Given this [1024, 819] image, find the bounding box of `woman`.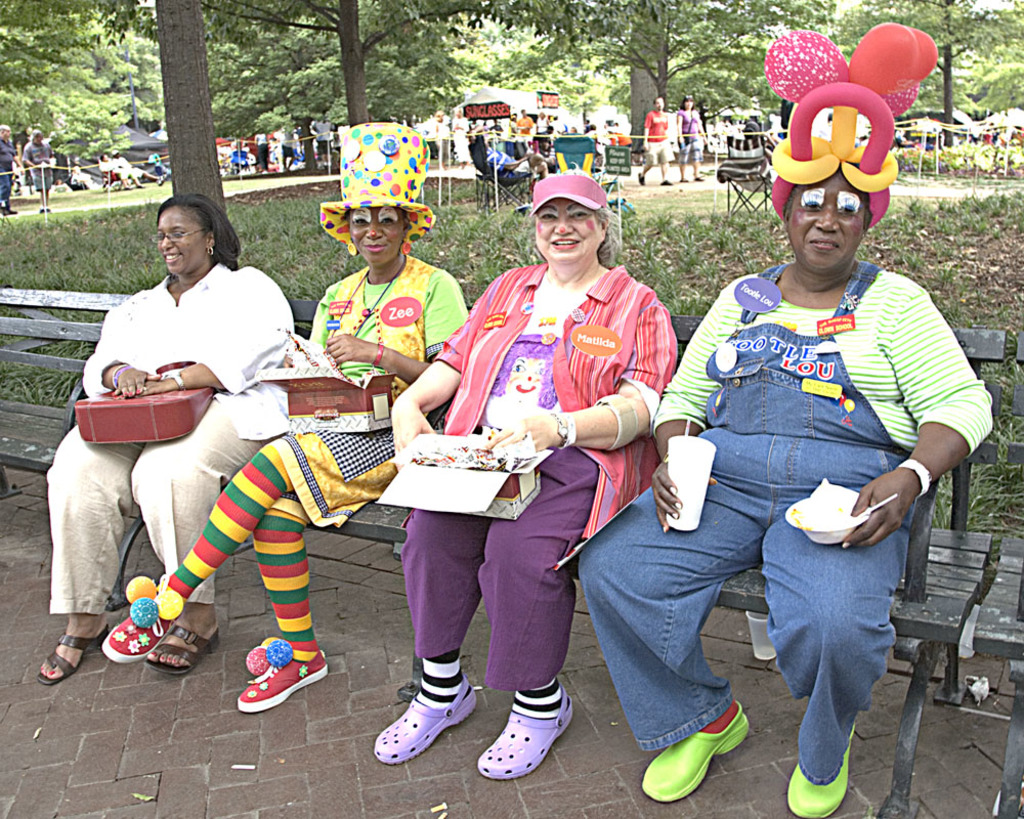
[99, 117, 468, 716].
